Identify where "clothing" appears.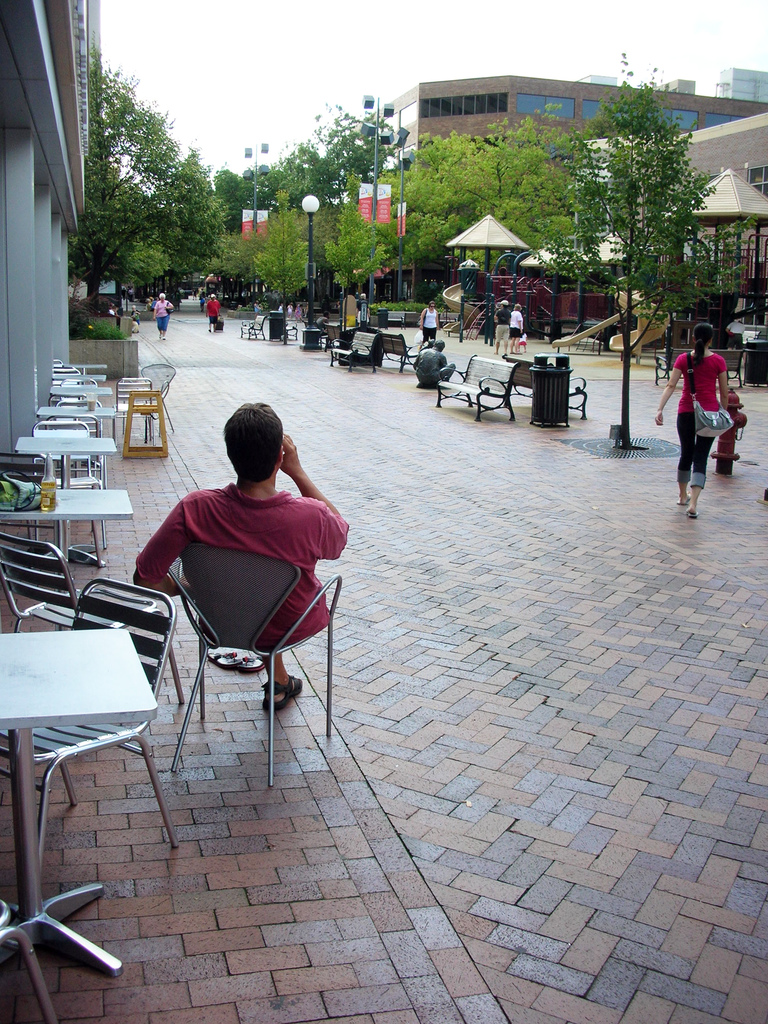
Appears at select_region(494, 311, 512, 342).
